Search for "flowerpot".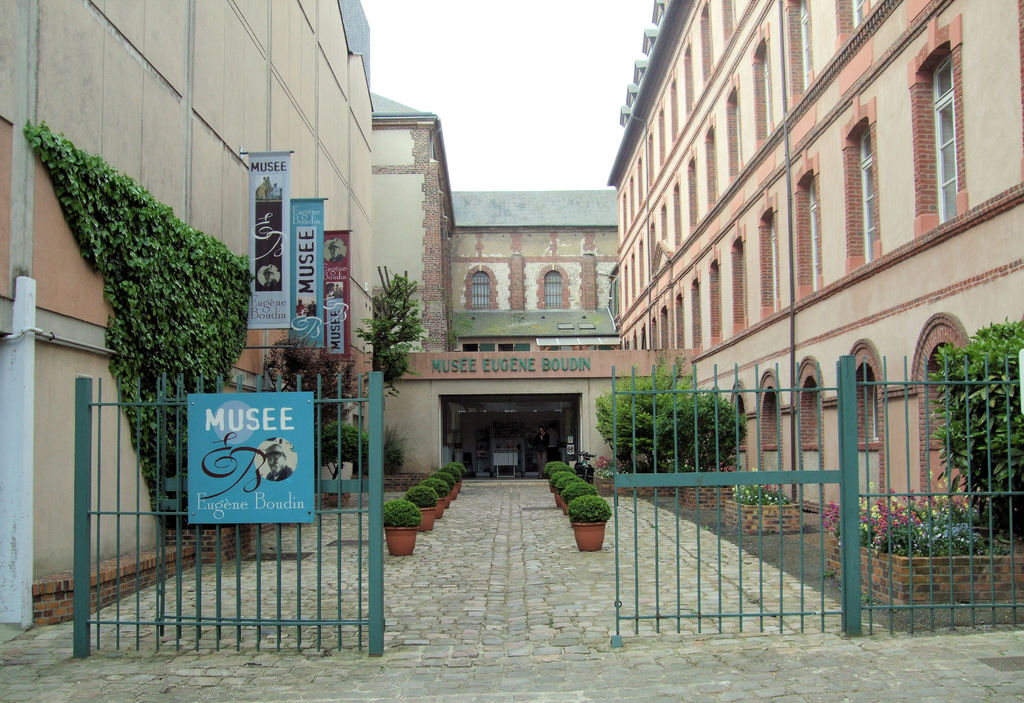
Found at <bbox>452, 482, 461, 496</bbox>.
